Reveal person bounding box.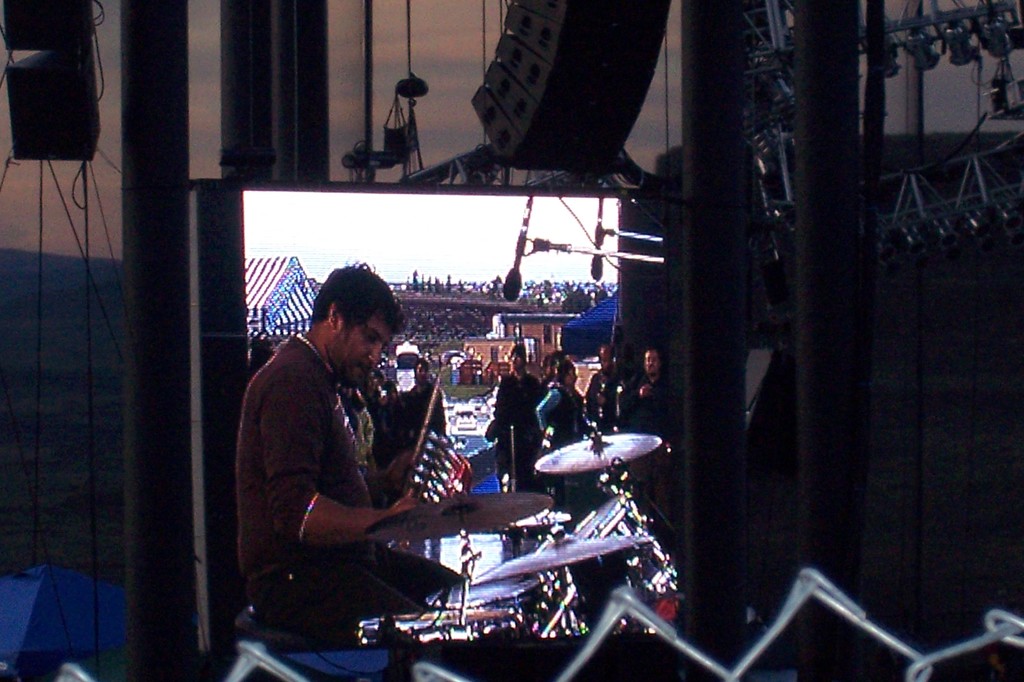
Revealed: bbox=[243, 247, 446, 660].
